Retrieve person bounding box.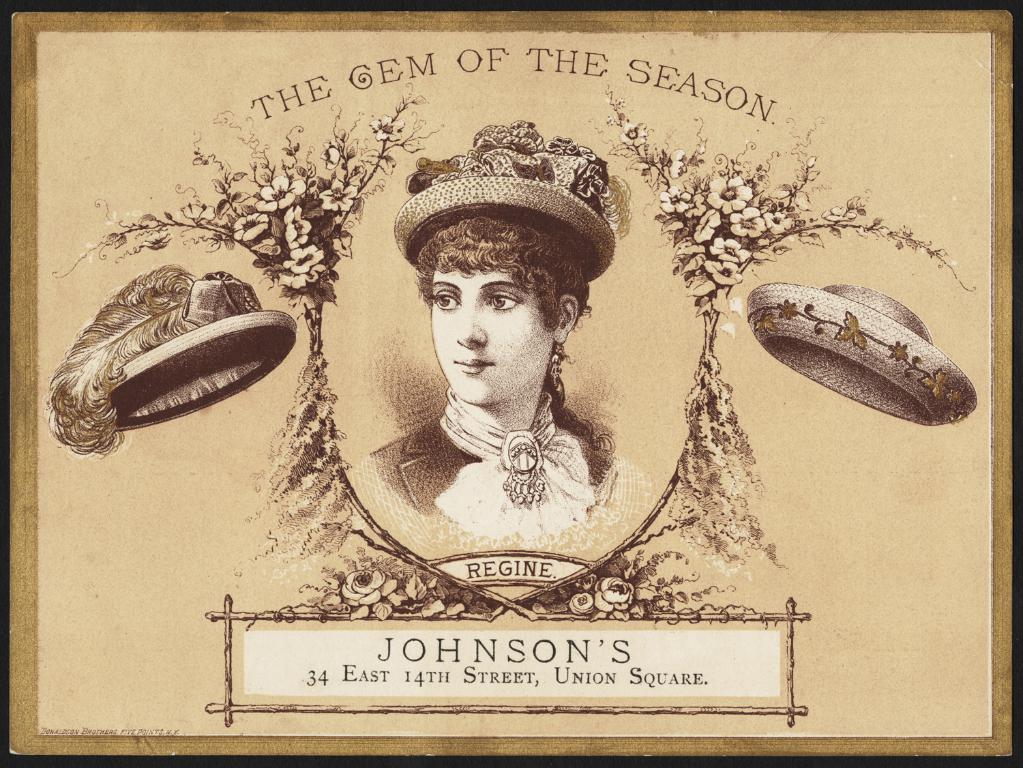
Bounding box: select_region(368, 123, 655, 553).
